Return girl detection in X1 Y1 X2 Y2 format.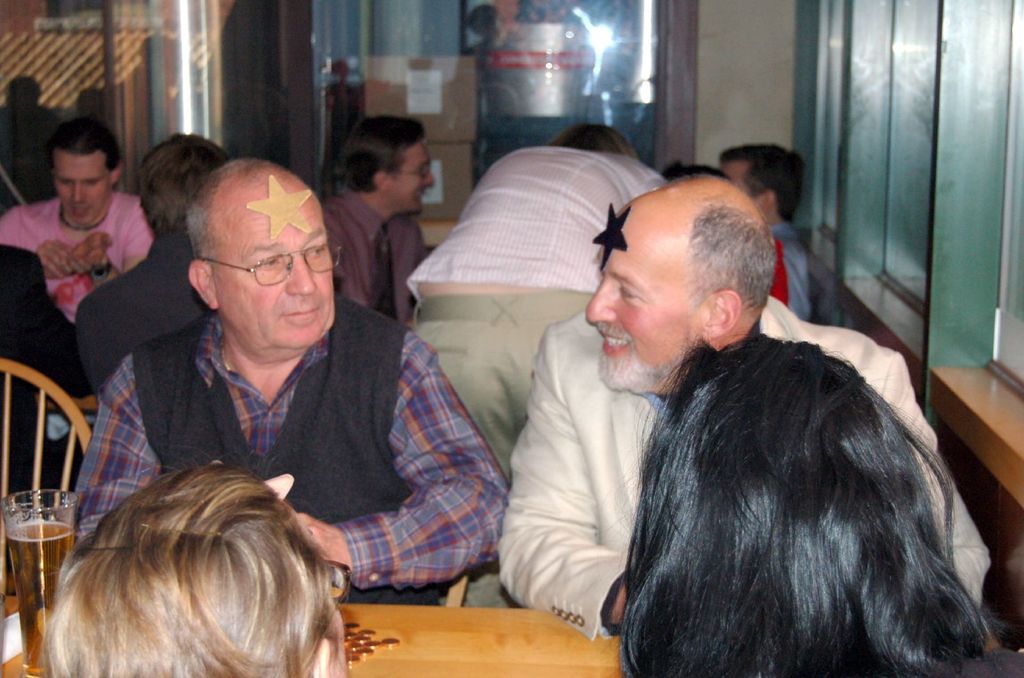
617 331 996 677.
